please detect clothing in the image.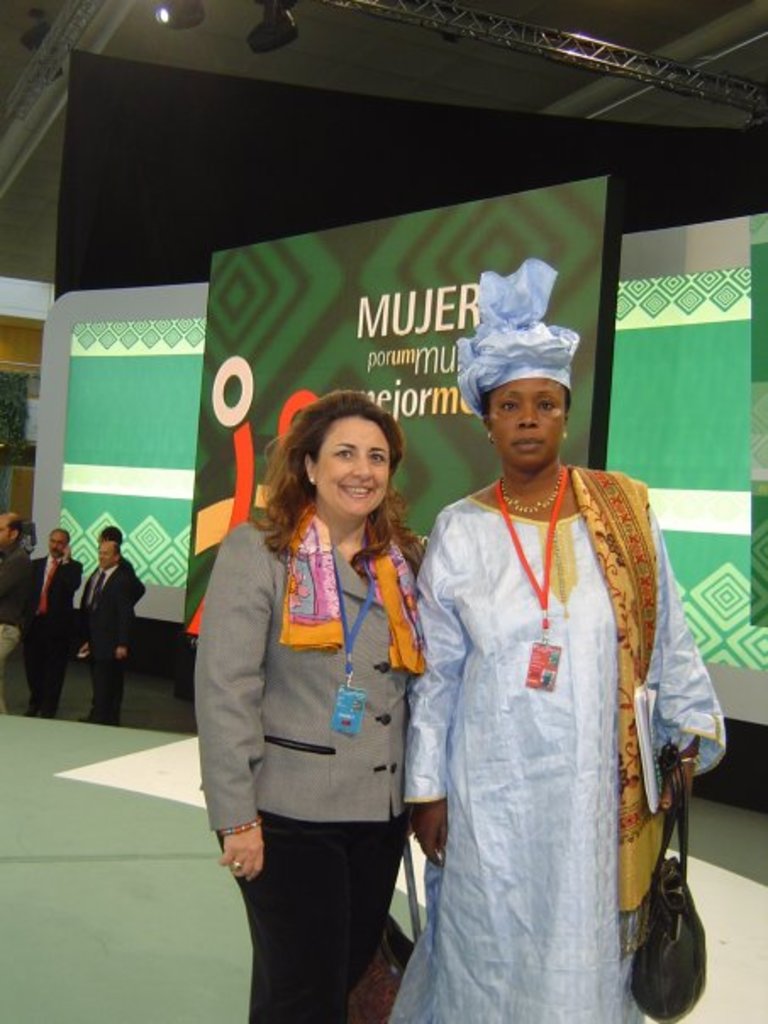
bbox(76, 568, 139, 726).
